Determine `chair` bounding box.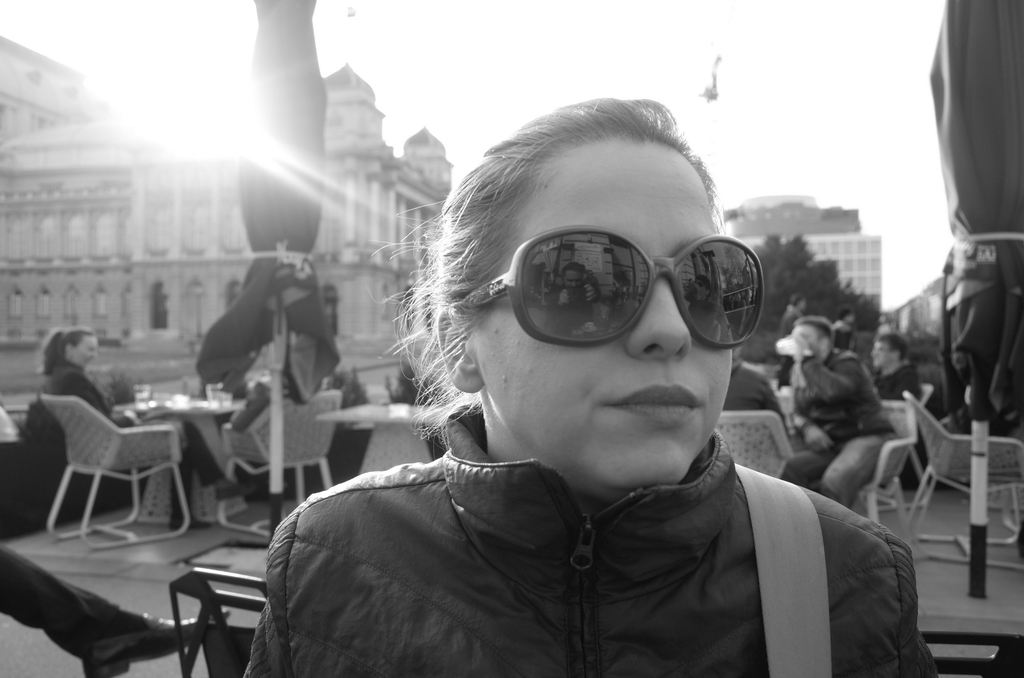
Determined: x1=845, y1=396, x2=918, y2=559.
